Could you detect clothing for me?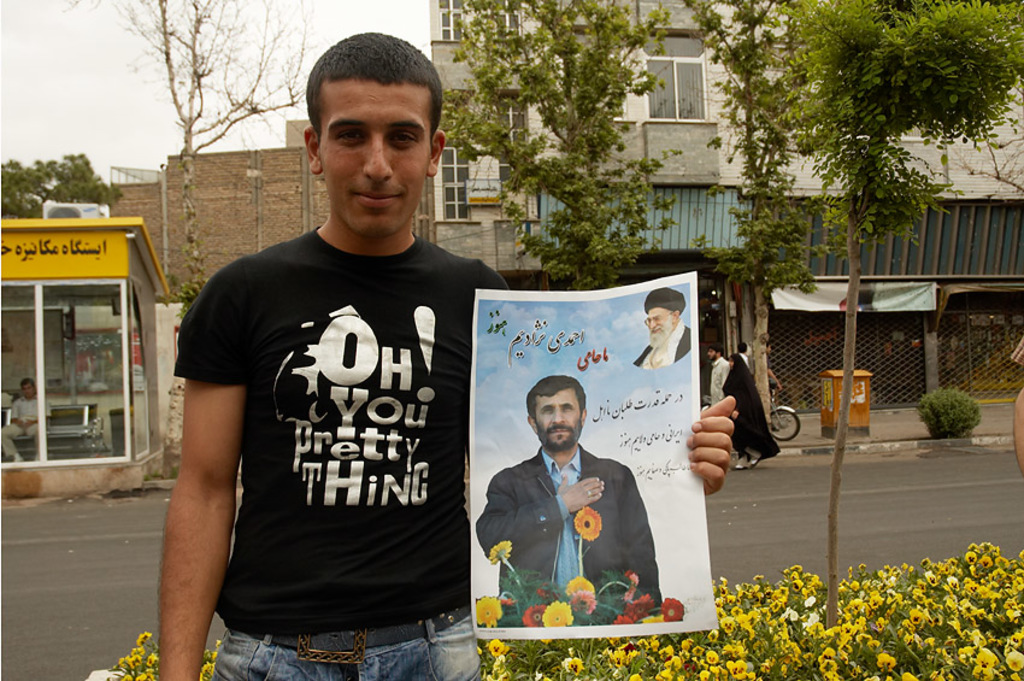
Detection result: detection(730, 354, 778, 456).
